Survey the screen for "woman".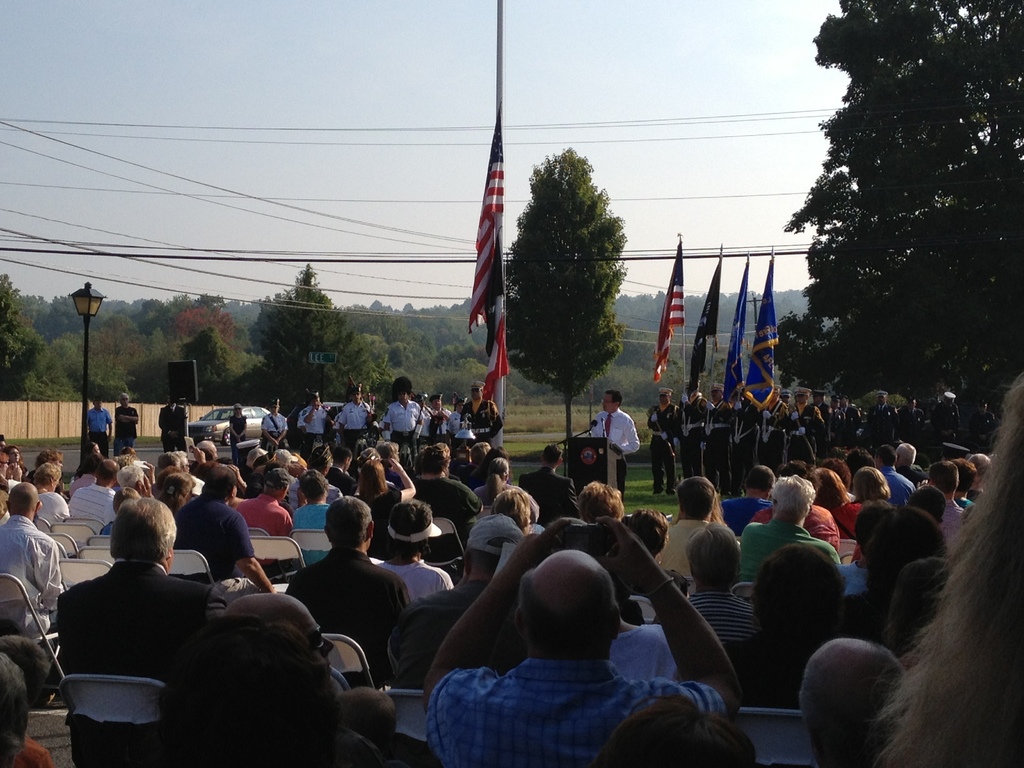
Survey found: [228,406,250,468].
